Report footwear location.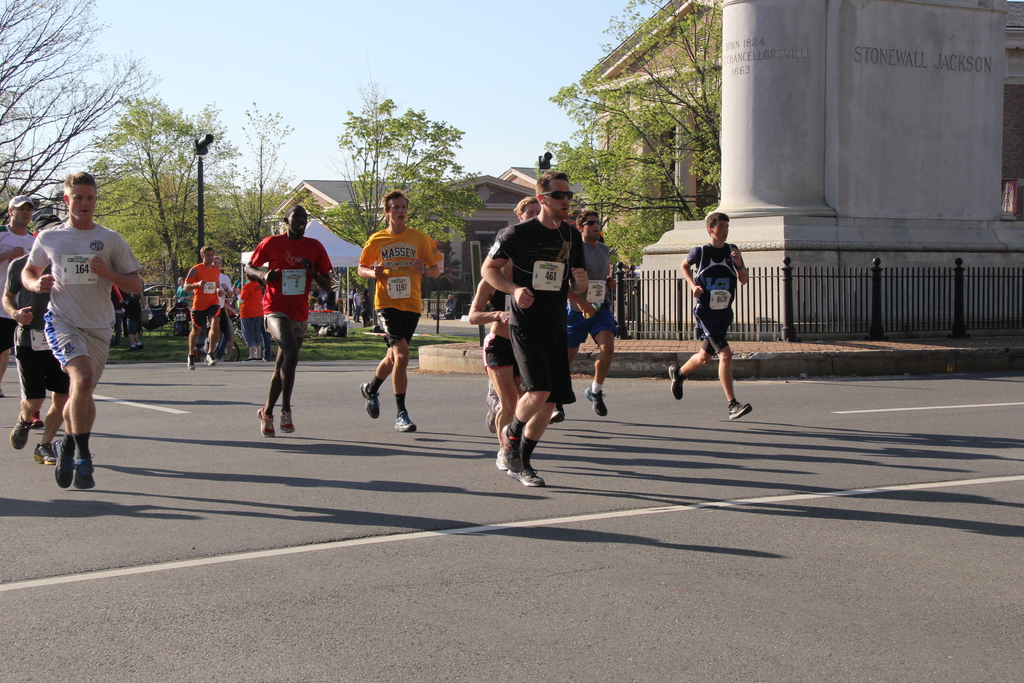
Report: select_region(136, 343, 144, 351).
